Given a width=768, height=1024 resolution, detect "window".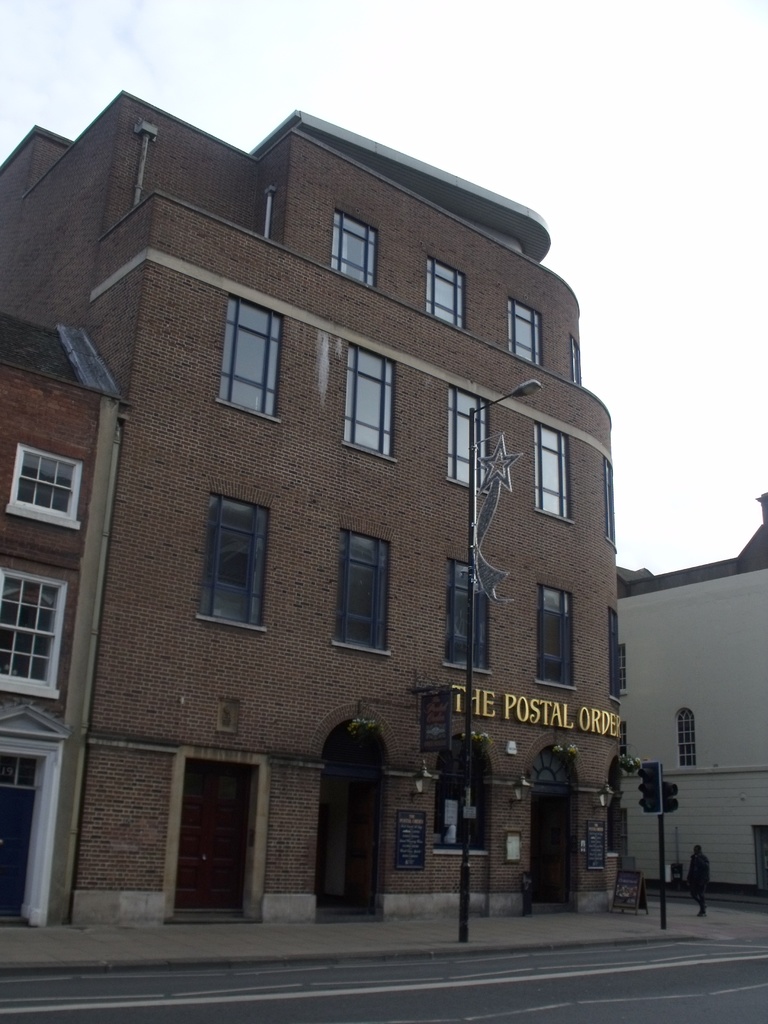
Rect(449, 560, 496, 672).
